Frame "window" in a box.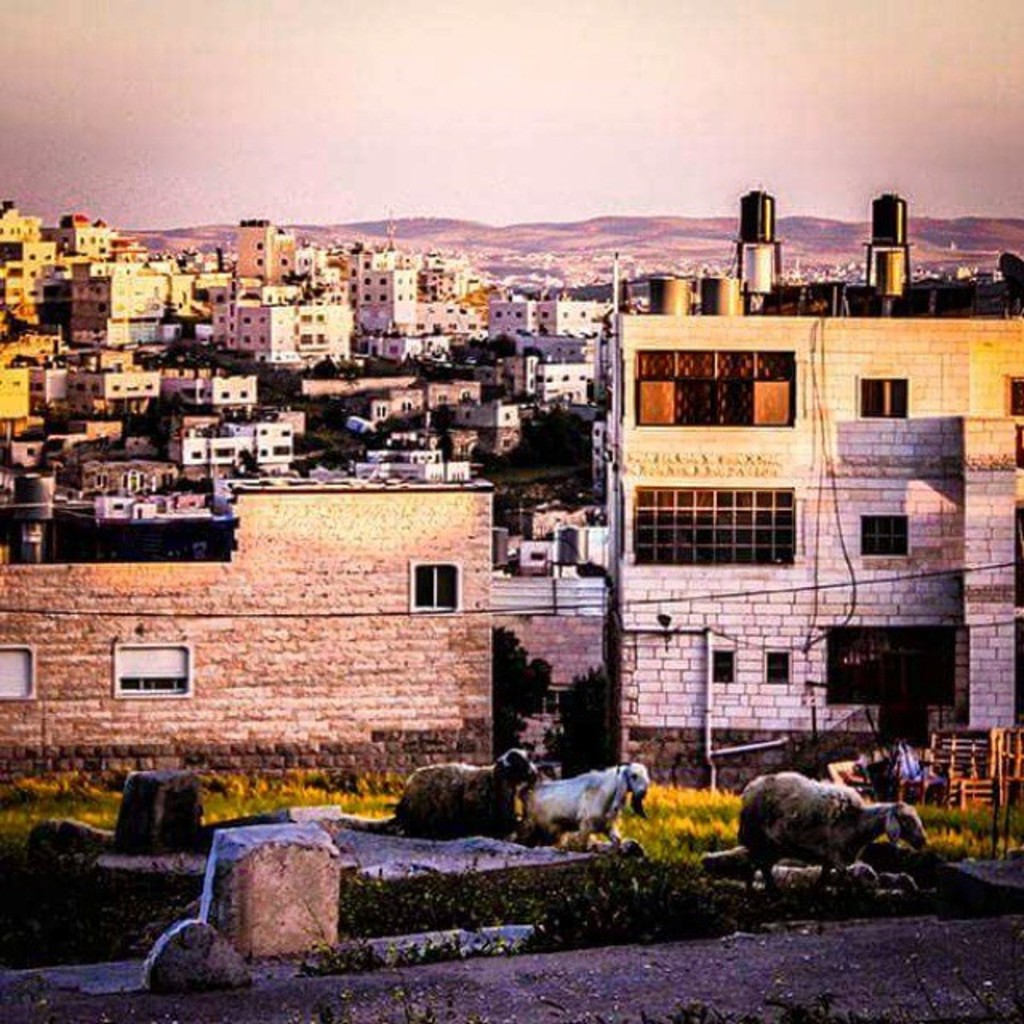
{"left": 856, "top": 378, "right": 918, "bottom": 422}.
